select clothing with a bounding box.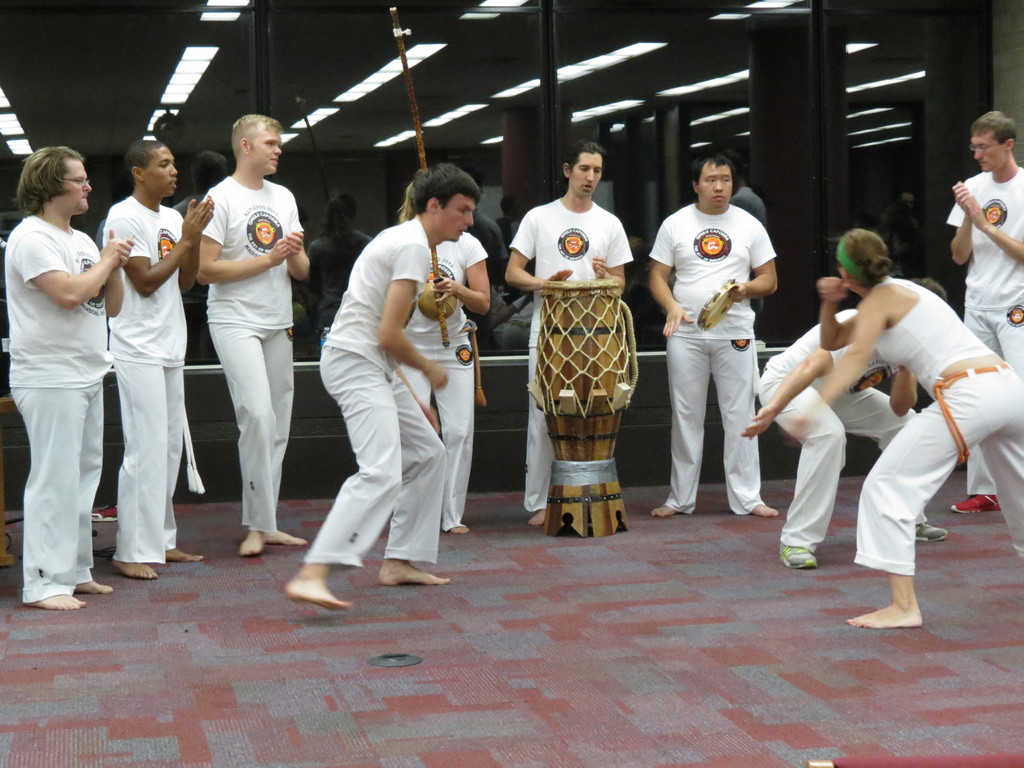
(x1=754, y1=307, x2=918, y2=554).
